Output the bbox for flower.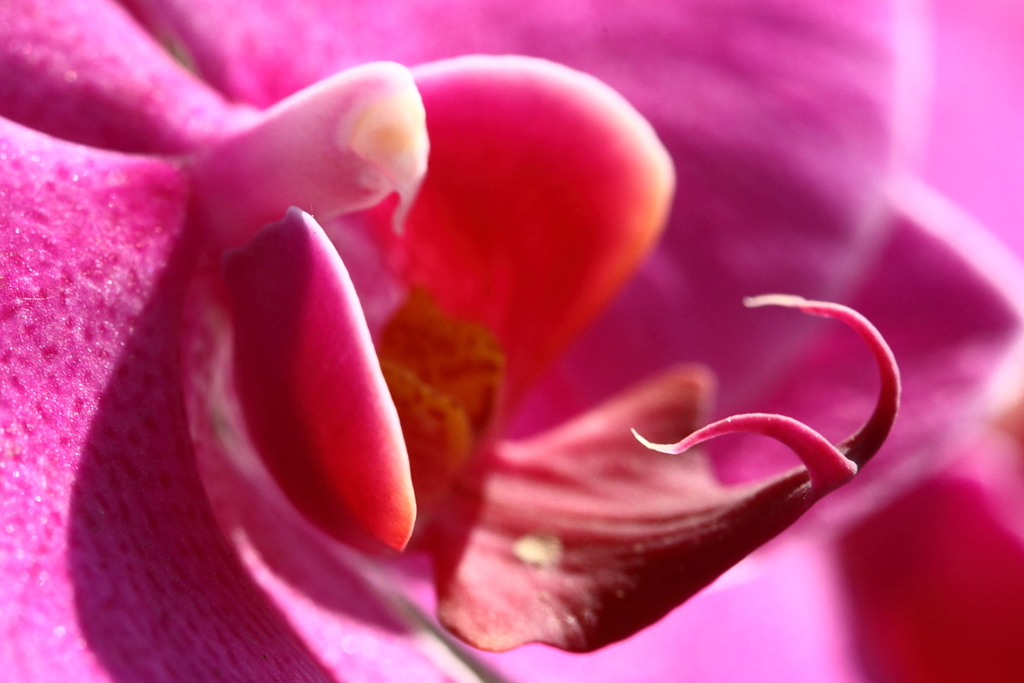
x1=12 y1=47 x2=916 y2=656.
